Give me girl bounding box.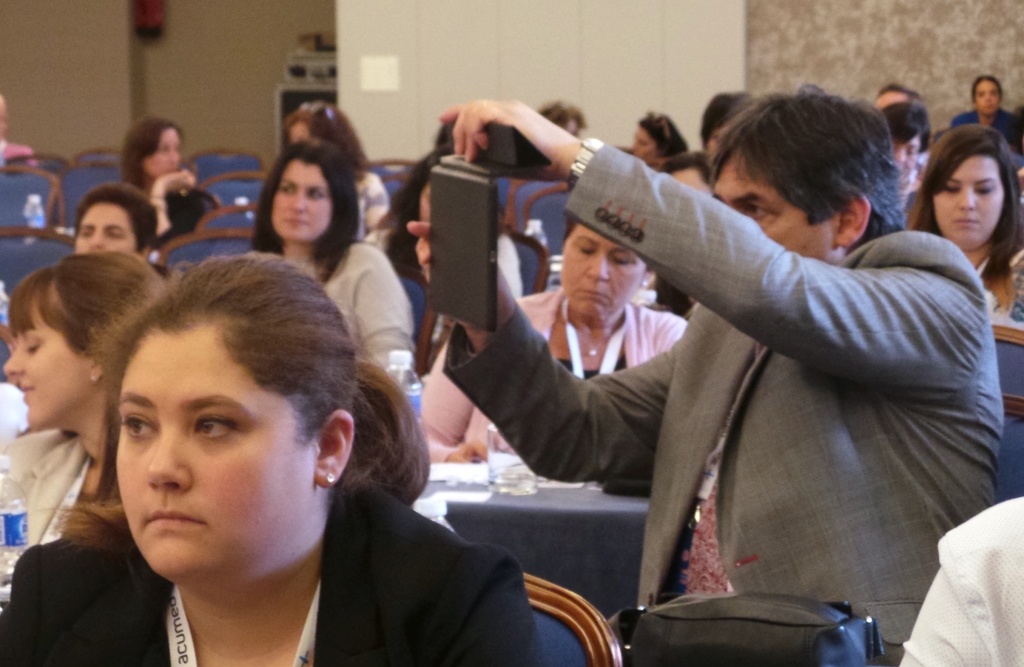
[left=0, top=252, right=545, bottom=666].
